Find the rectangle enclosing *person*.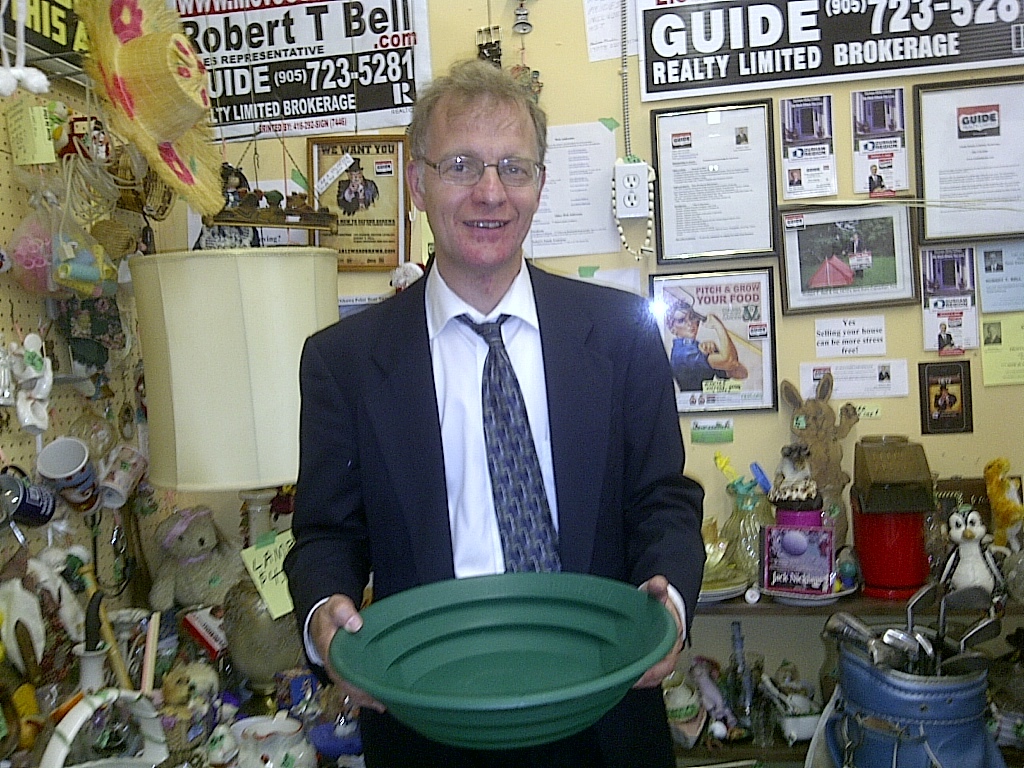
<bbox>335, 157, 382, 218</bbox>.
